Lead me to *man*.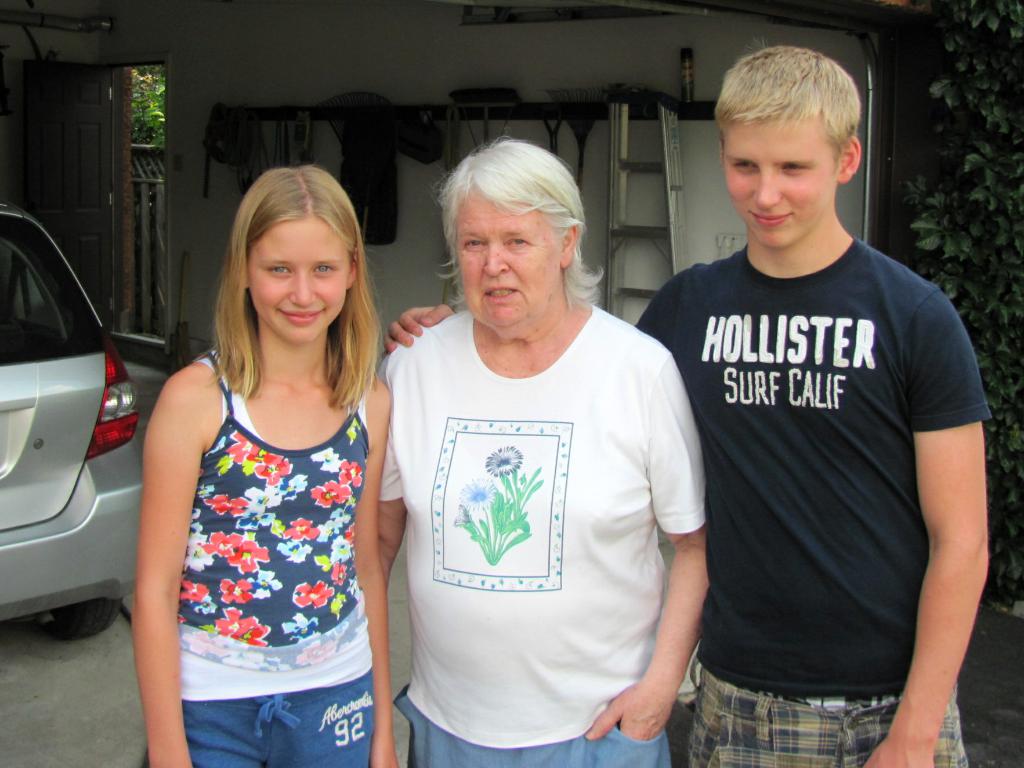
Lead to (389,45,1000,767).
